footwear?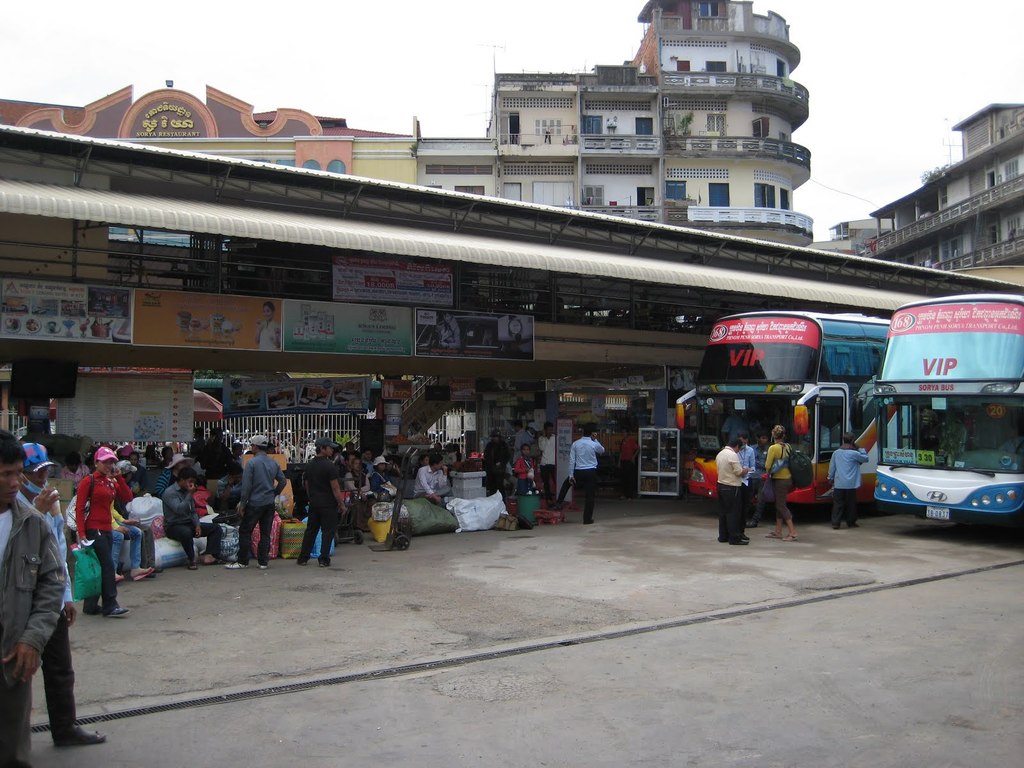
(x1=844, y1=522, x2=856, y2=527)
